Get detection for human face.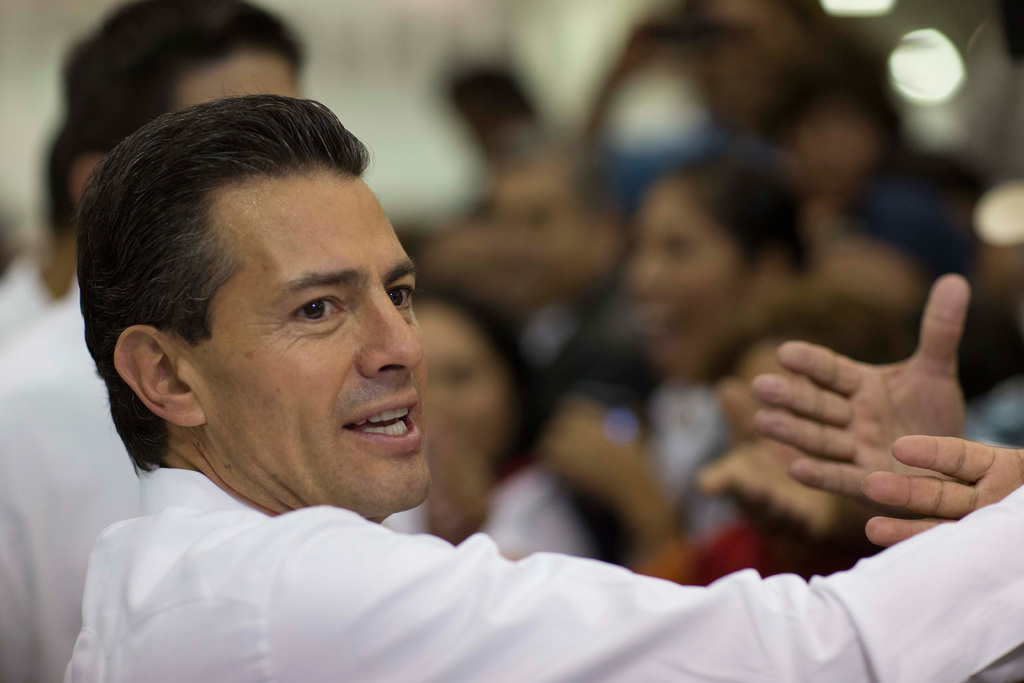
Detection: x1=204, y1=167, x2=430, y2=516.
